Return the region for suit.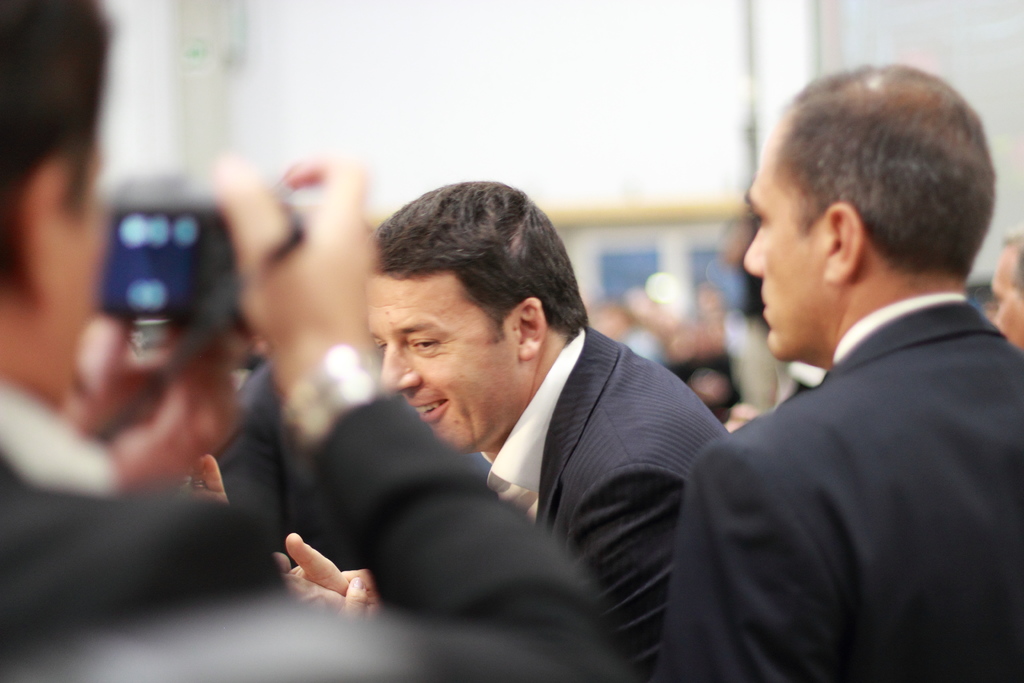
[0, 375, 636, 682].
